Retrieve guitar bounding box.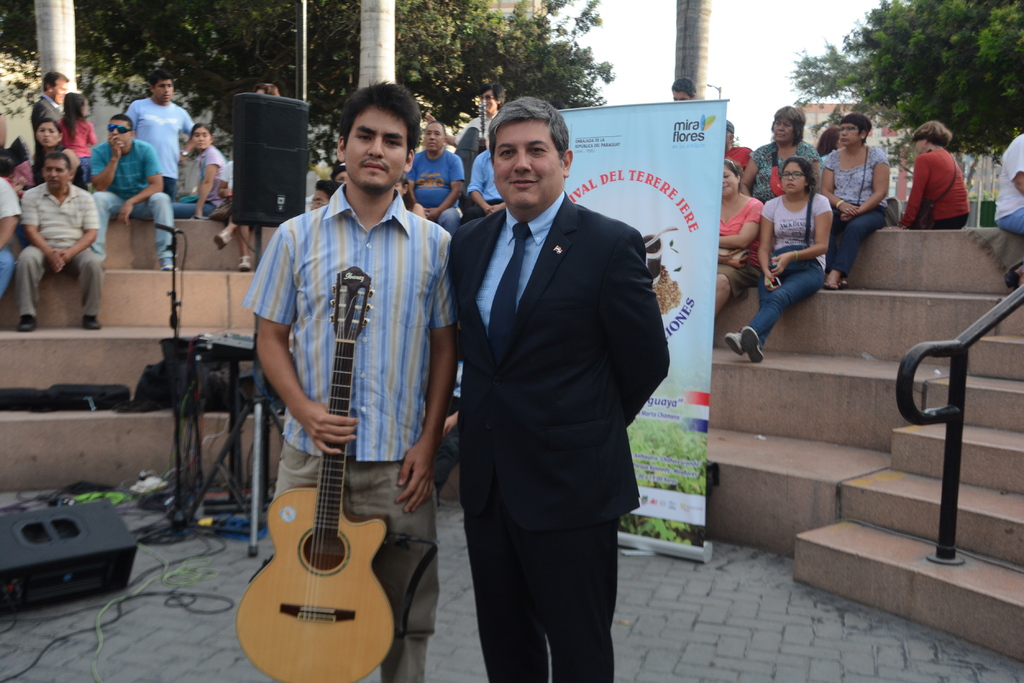
Bounding box: [230, 252, 399, 677].
